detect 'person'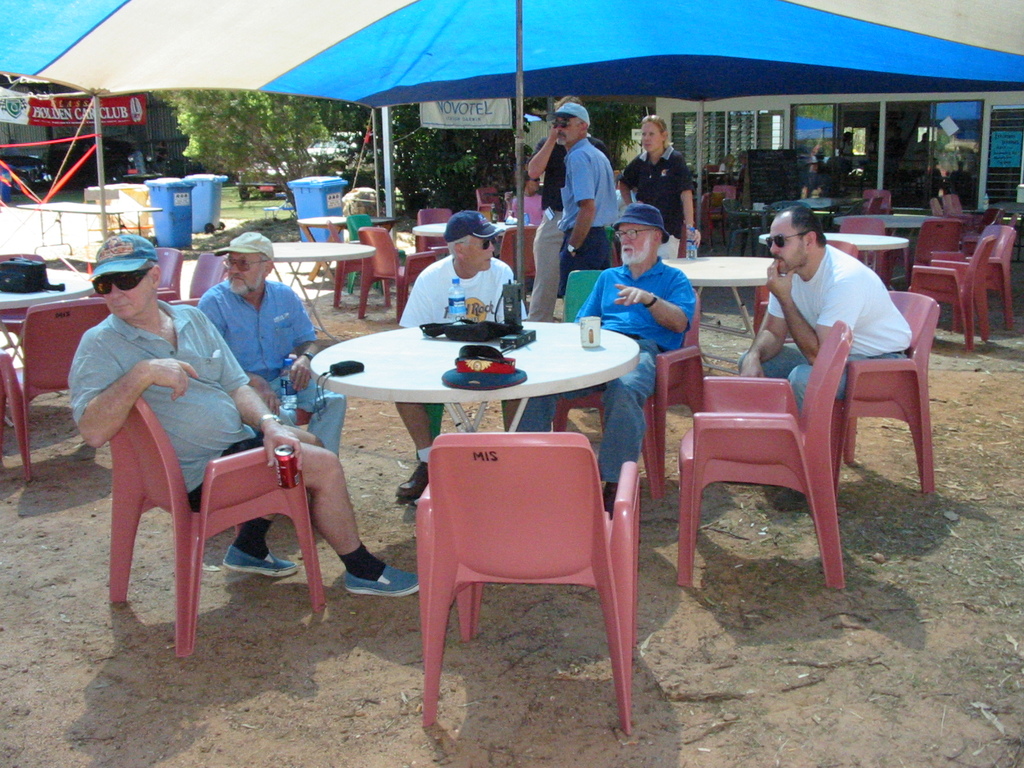
(x1=397, y1=214, x2=540, y2=504)
